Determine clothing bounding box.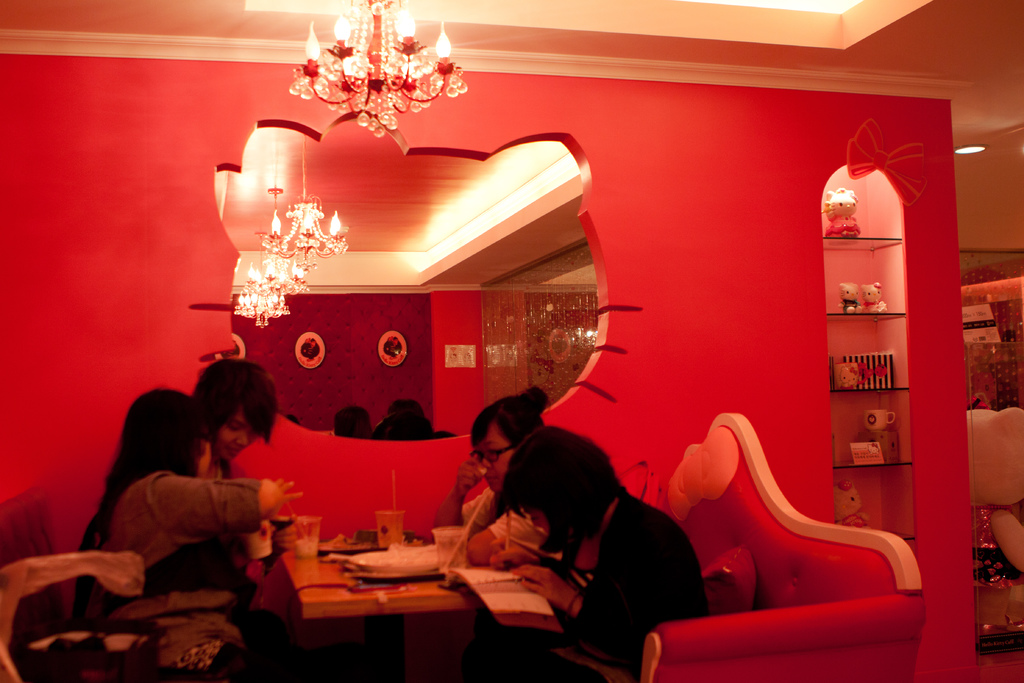
Determined: <region>195, 447, 303, 618</region>.
